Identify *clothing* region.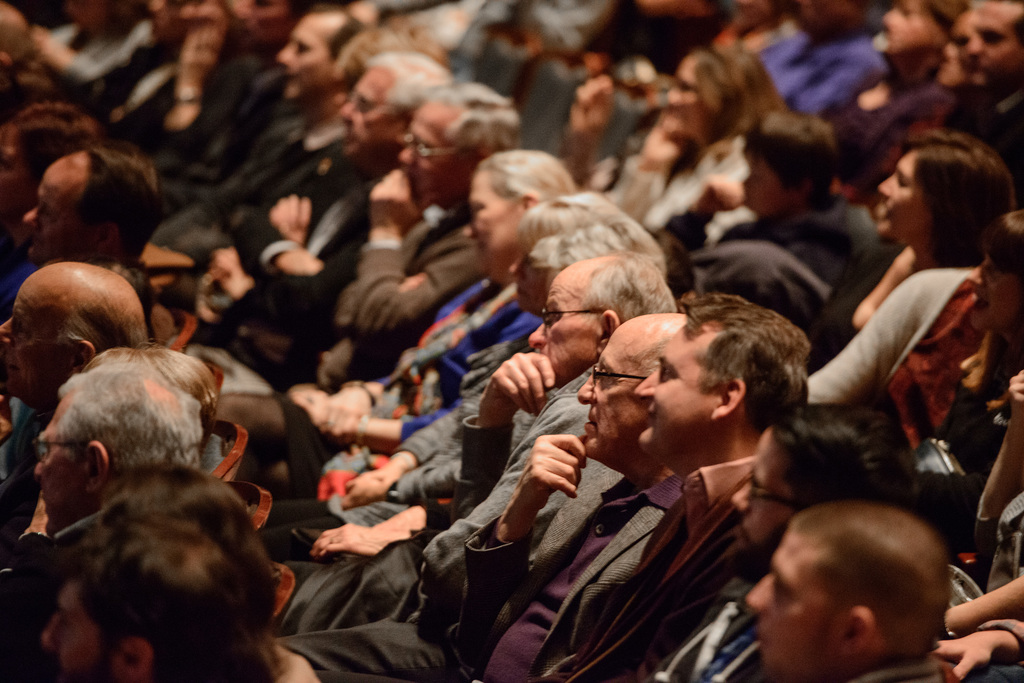
Region: box=[765, 30, 881, 114].
